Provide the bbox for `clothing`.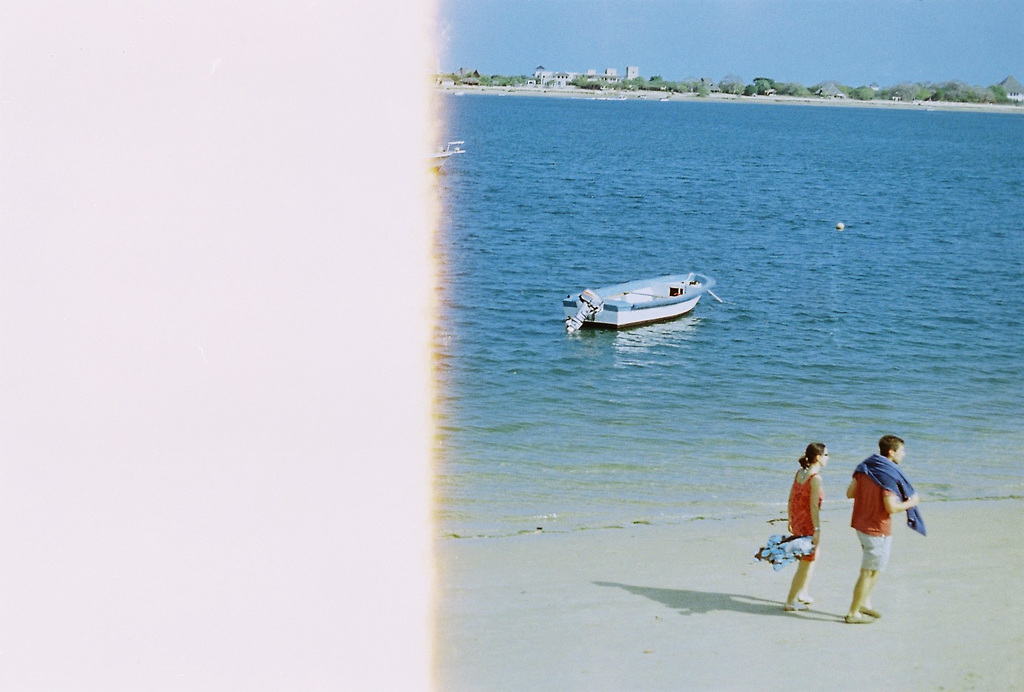
BBox(781, 457, 828, 557).
